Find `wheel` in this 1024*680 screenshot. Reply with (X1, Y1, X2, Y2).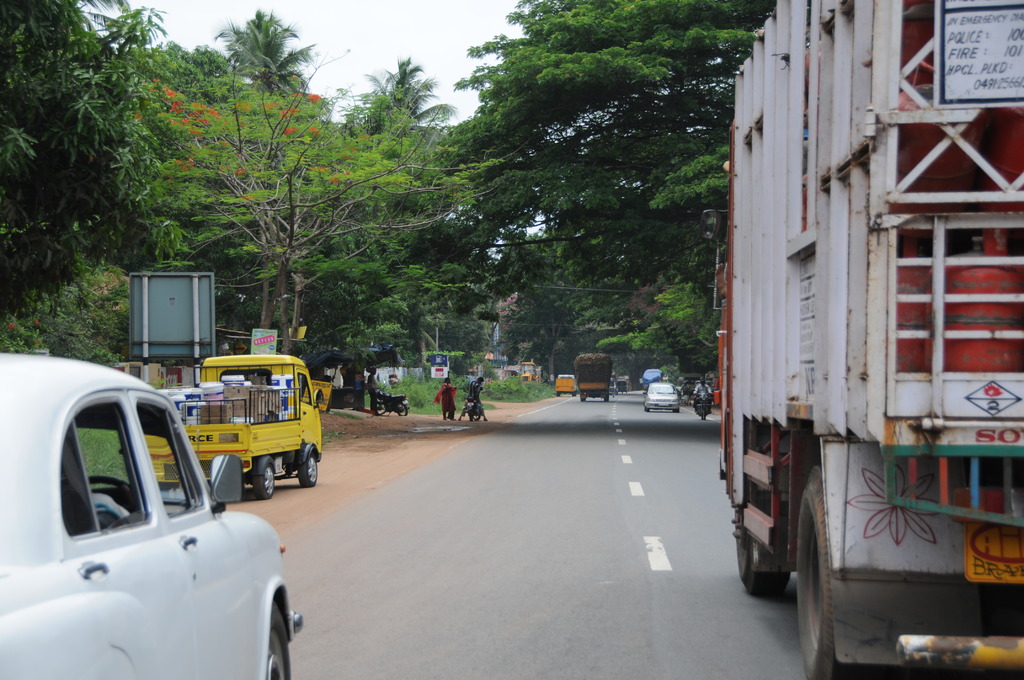
(84, 476, 136, 512).
